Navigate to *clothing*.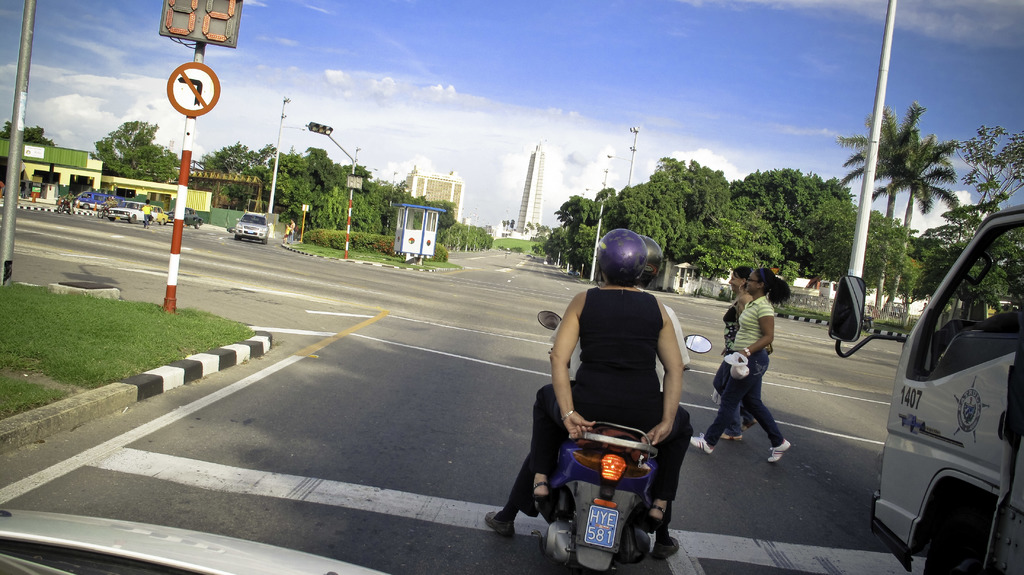
Navigation target: bbox=[705, 298, 785, 453].
